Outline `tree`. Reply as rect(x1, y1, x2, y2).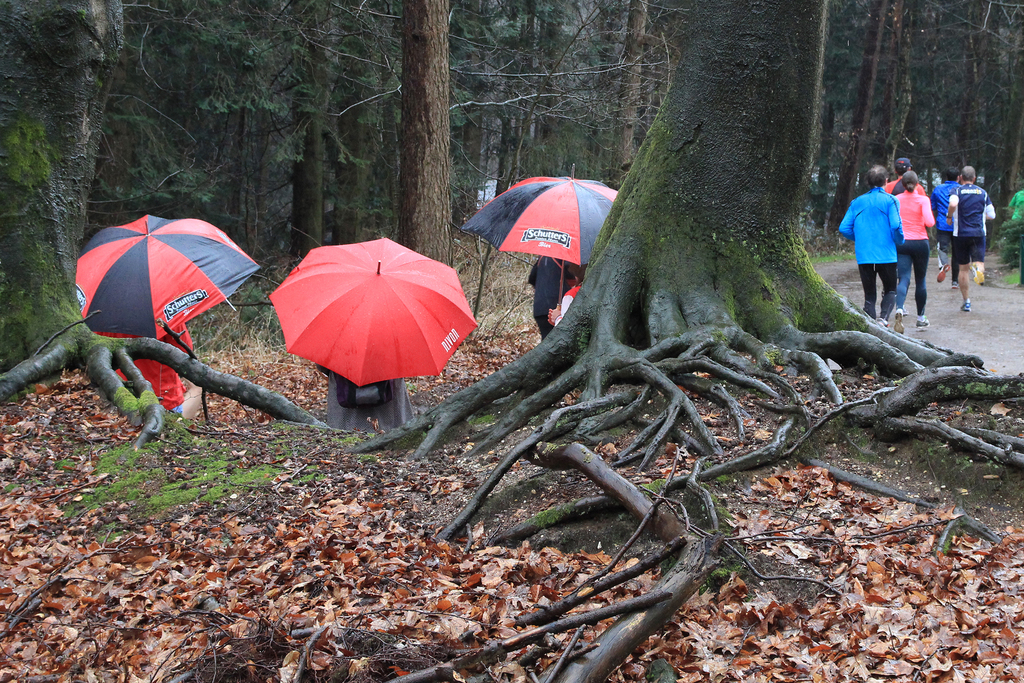
rect(0, 0, 336, 456).
